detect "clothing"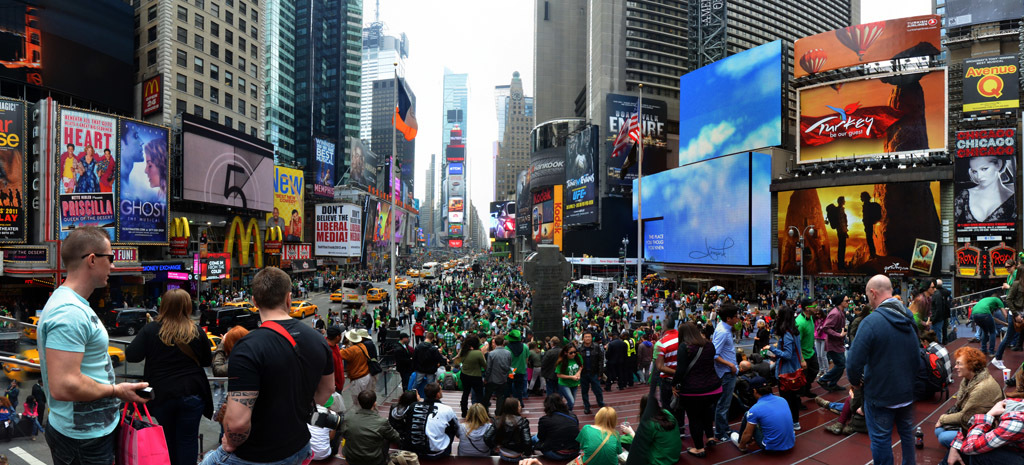
x1=537 y1=408 x2=577 y2=463
